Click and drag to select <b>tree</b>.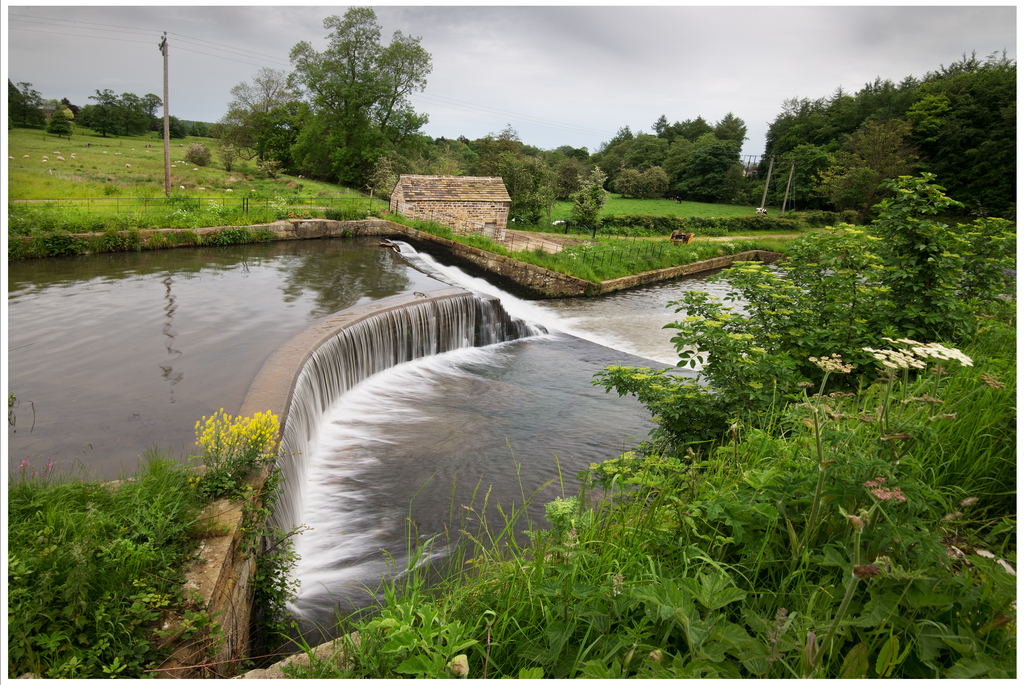
Selection: BBox(672, 138, 747, 206).
